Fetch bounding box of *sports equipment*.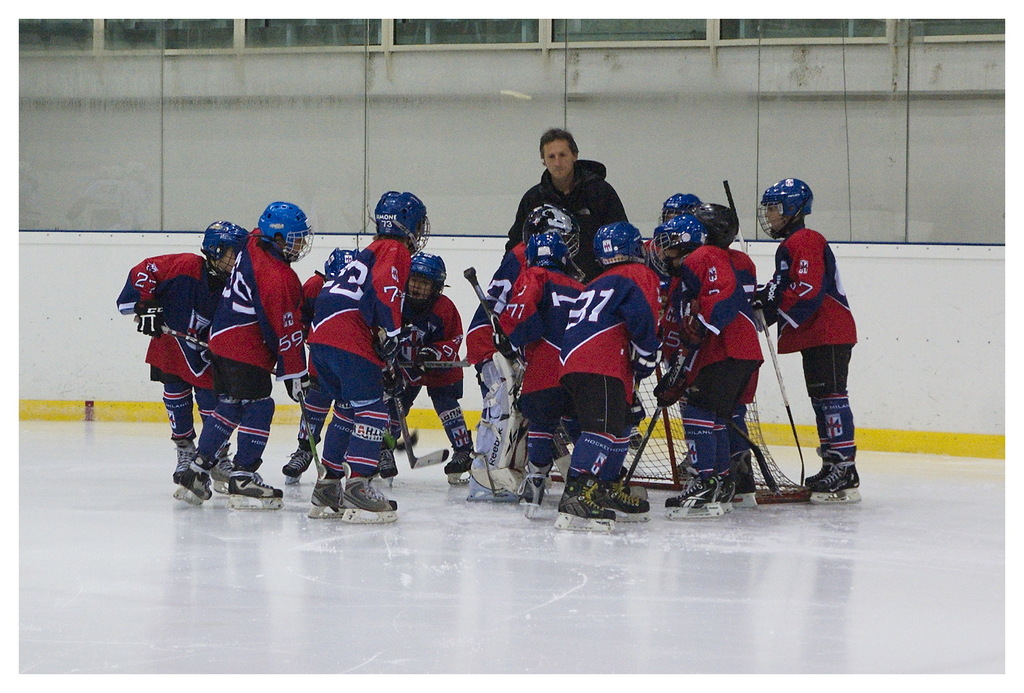
Bbox: (378, 186, 431, 256).
